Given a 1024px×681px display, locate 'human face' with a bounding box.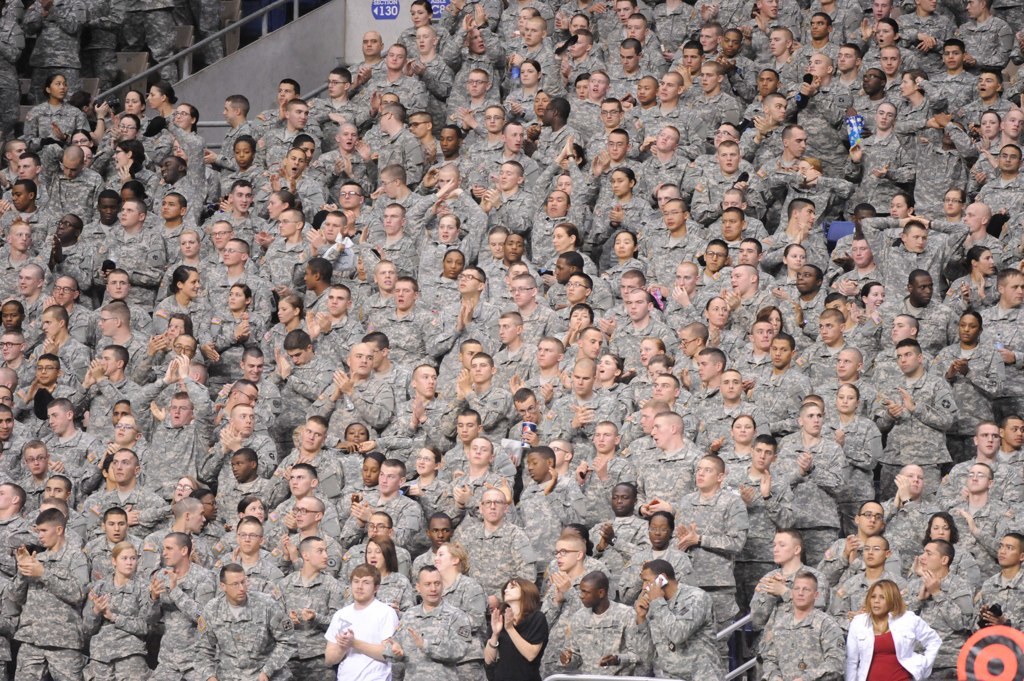
Located: pyautogui.locateOnScreen(622, 294, 652, 322).
